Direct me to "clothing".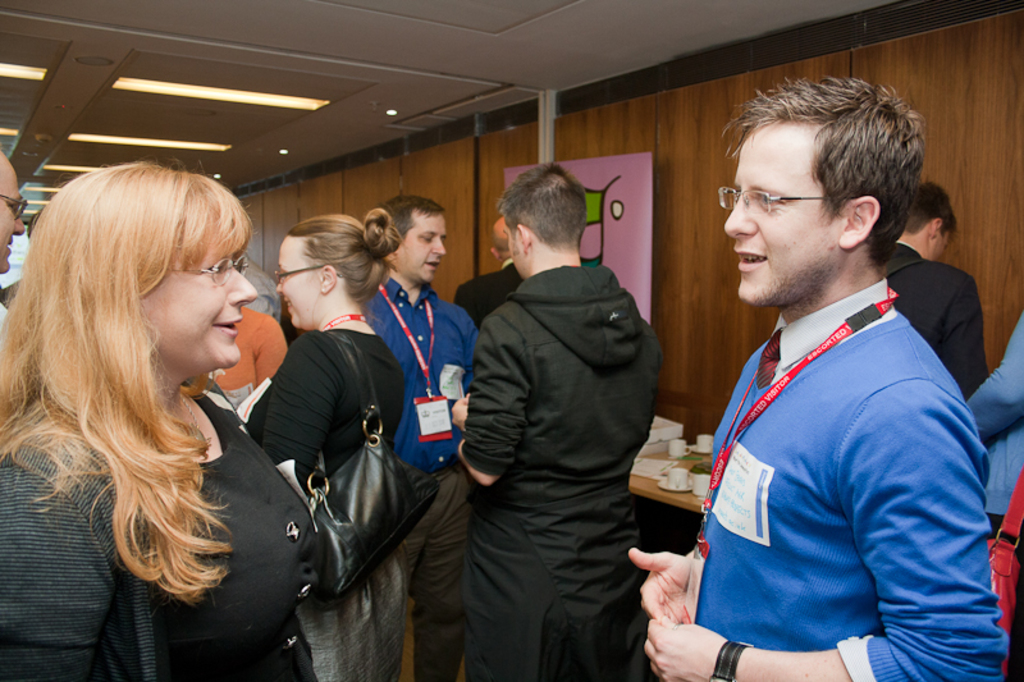
Direction: BBox(454, 179, 686, 681).
